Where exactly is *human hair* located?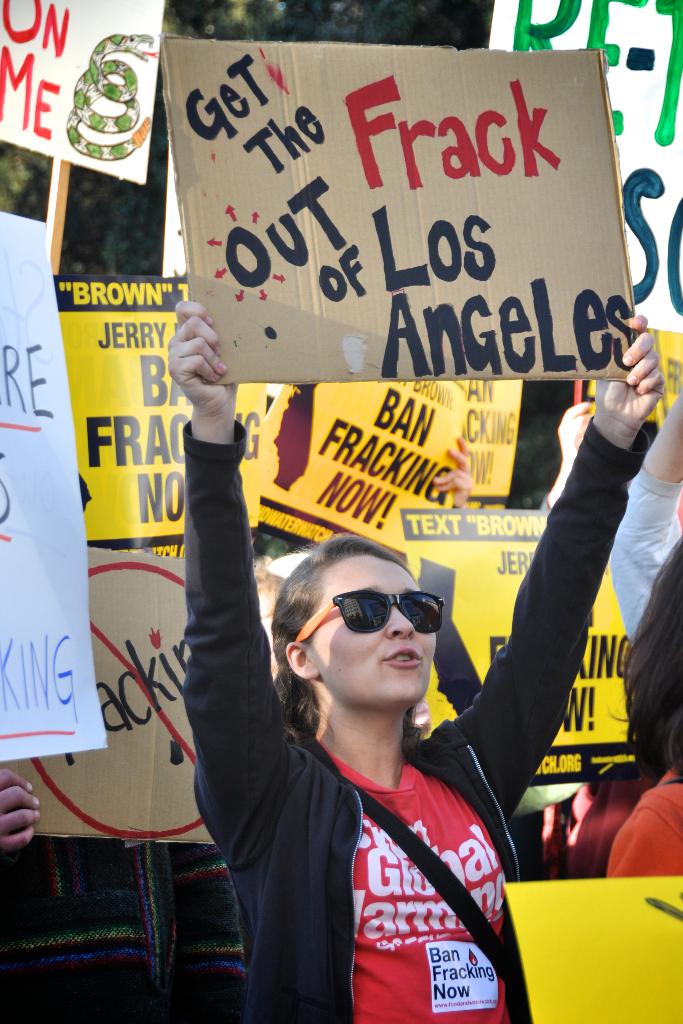
Its bounding box is 618 529 682 783.
